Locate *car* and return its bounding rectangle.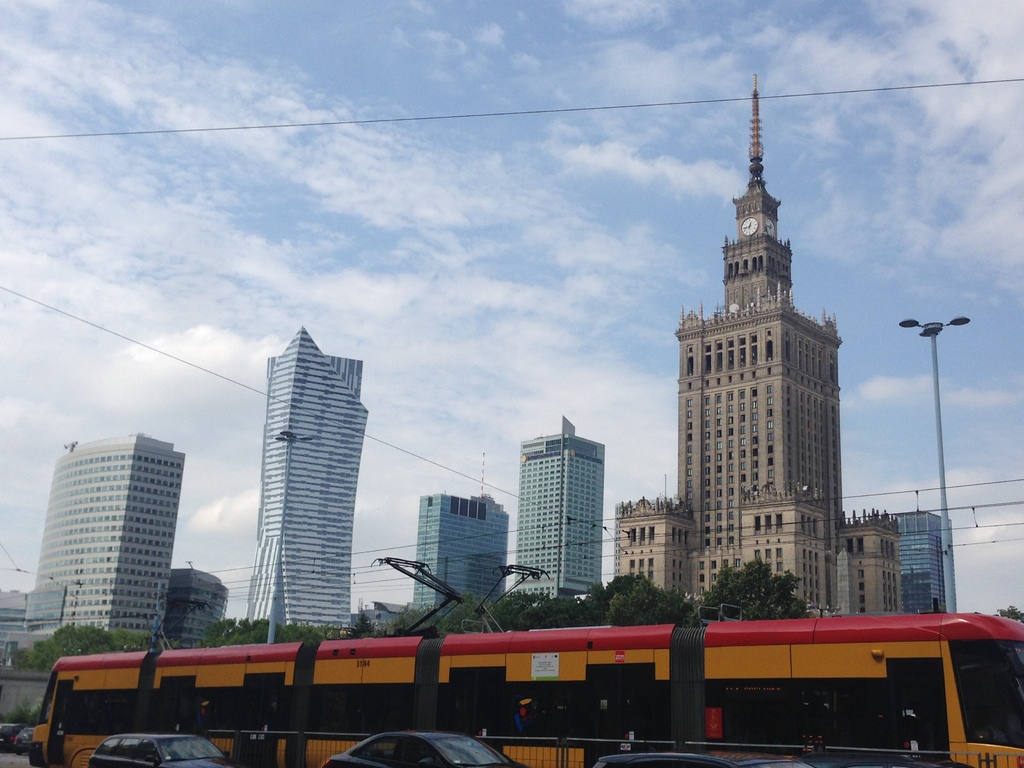
[left=83, top=736, right=237, bottom=767].
